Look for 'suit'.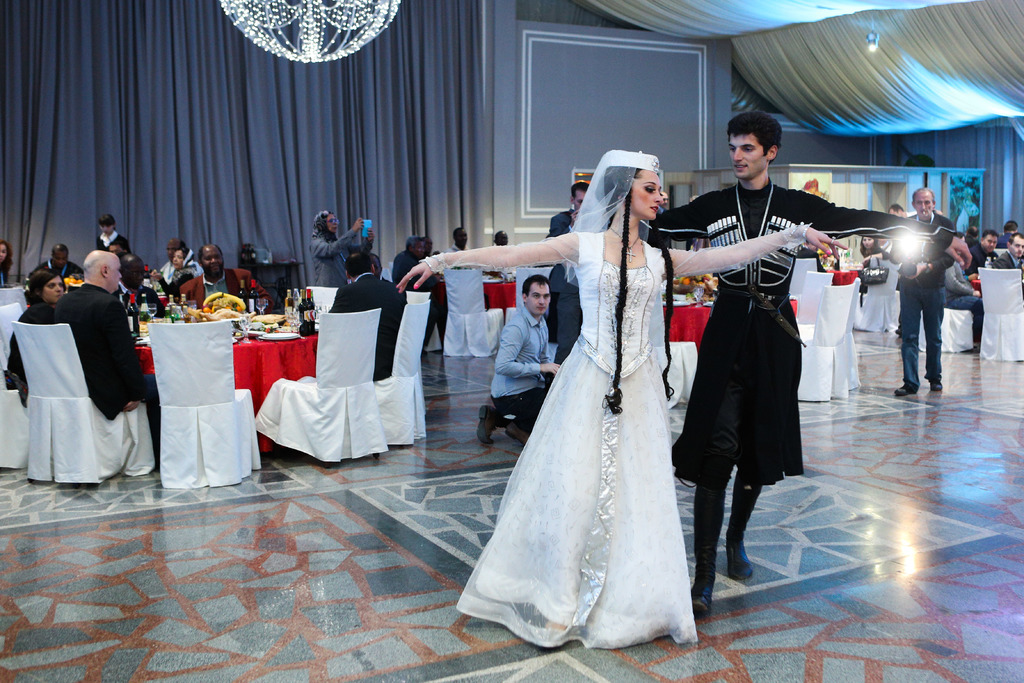
Found: crop(548, 211, 581, 364).
